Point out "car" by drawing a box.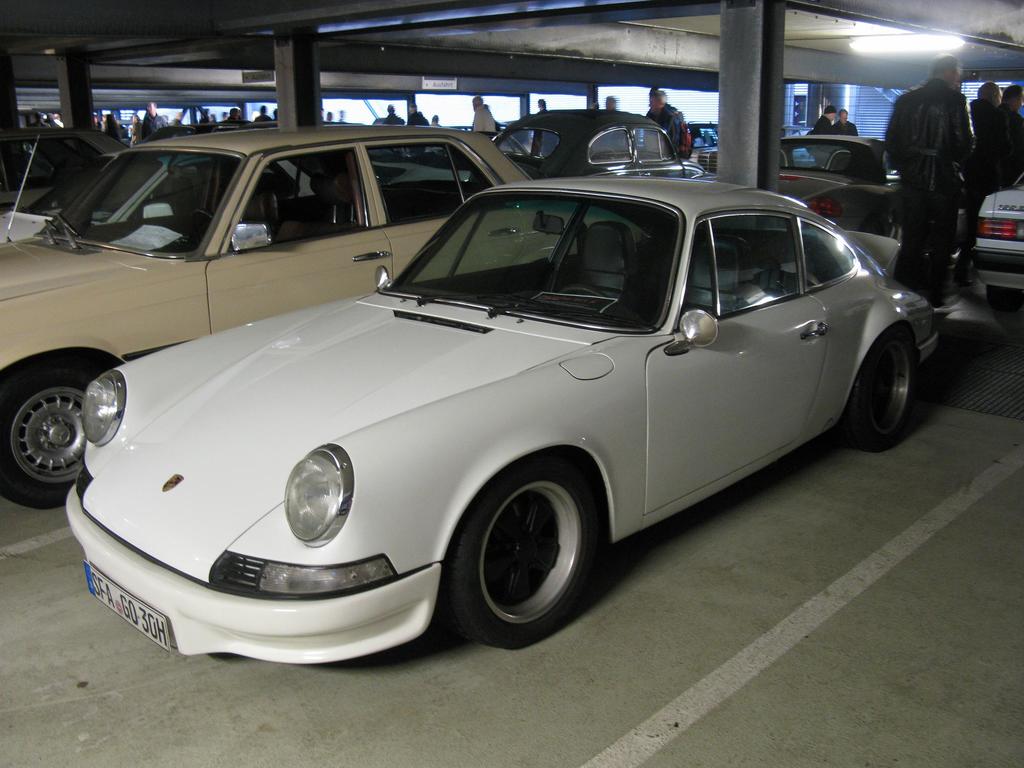
<region>774, 137, 901, 244</region>.
